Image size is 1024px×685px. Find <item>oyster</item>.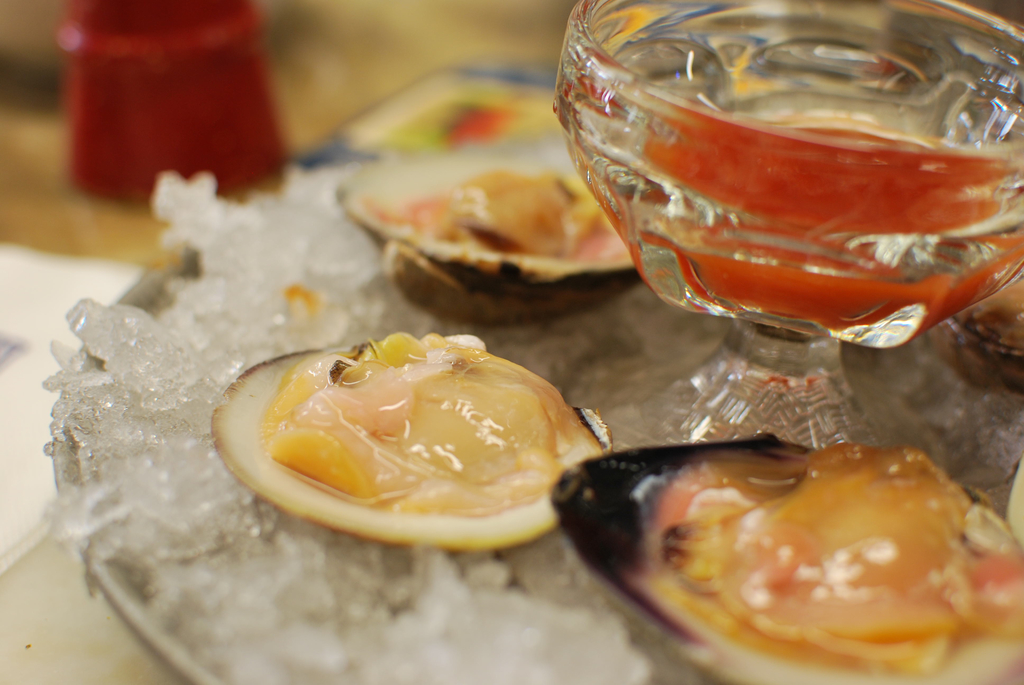
bbox(544, 433, 1023, 684).
